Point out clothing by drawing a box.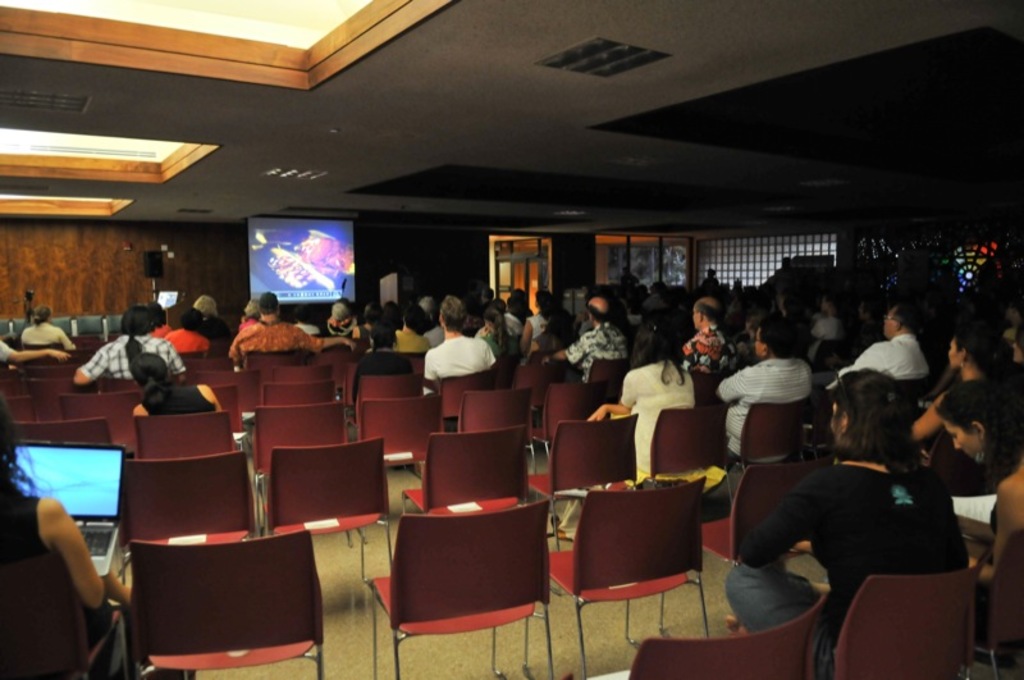
{"left": 154, "top": 321, "right": 207, "bottom": 352}.
